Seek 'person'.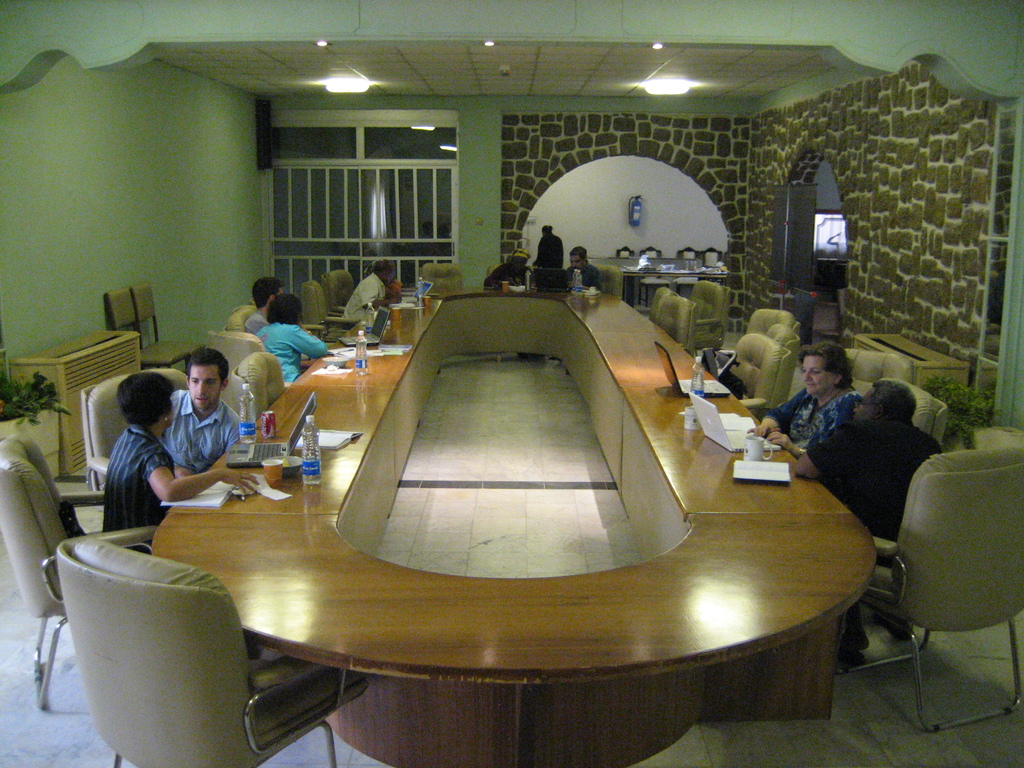
<bbox>256, 287, 329, 384</bbox>.
